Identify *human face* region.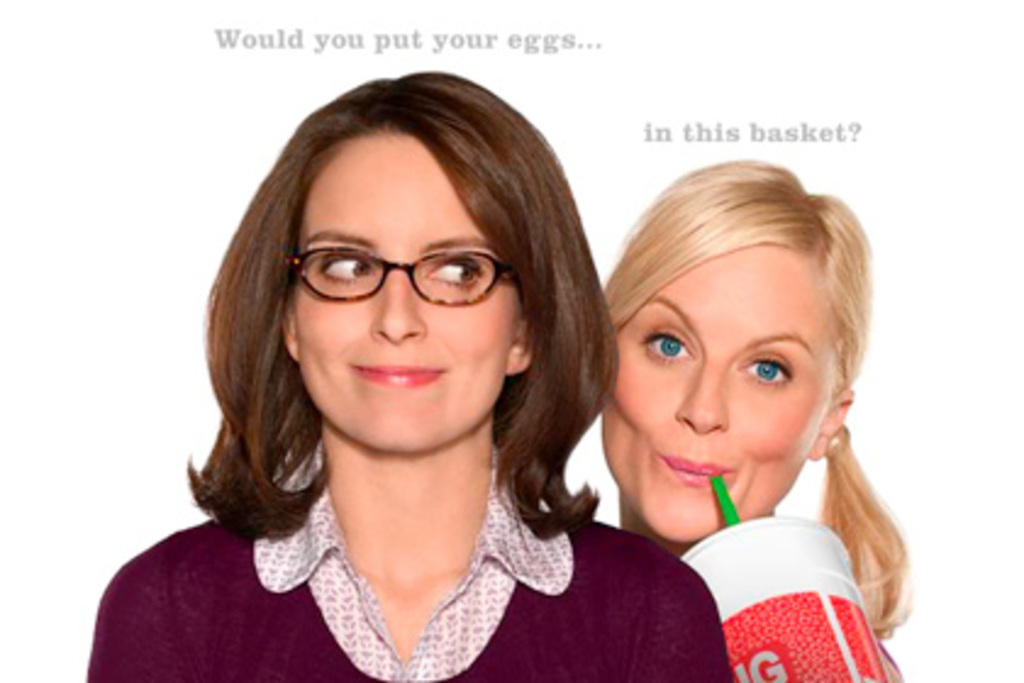
Region: {"x1": 297, "y1": 134, "x2": 522, "y2": 449}.
